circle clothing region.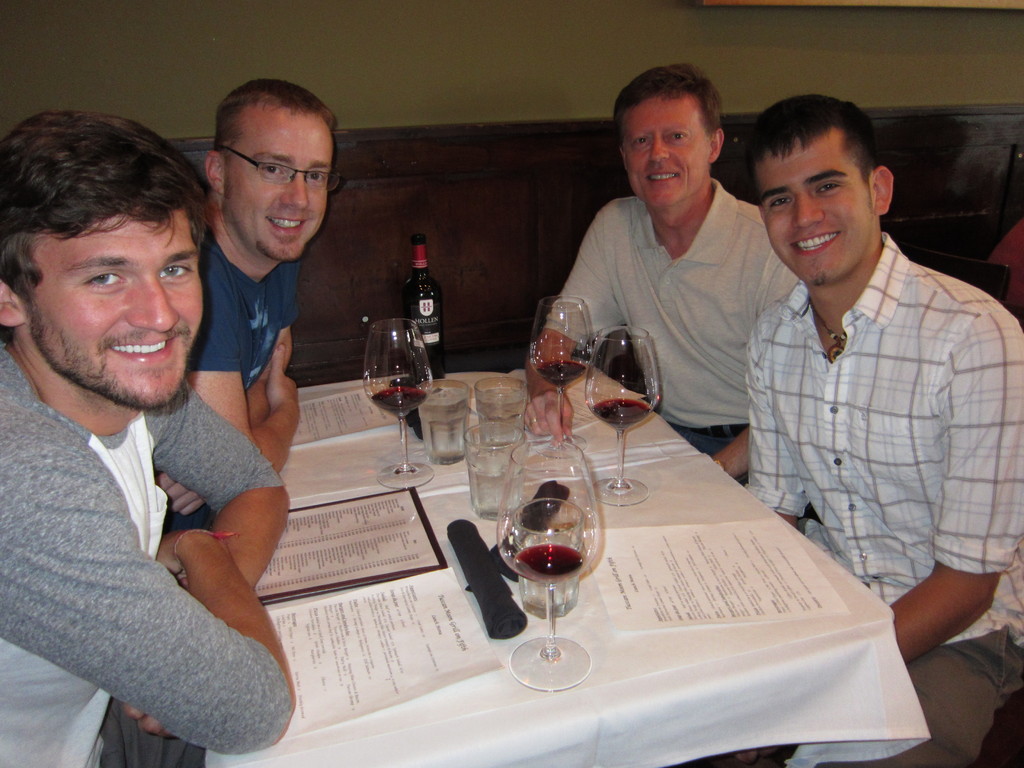
Region: 752 230 1023 767.
